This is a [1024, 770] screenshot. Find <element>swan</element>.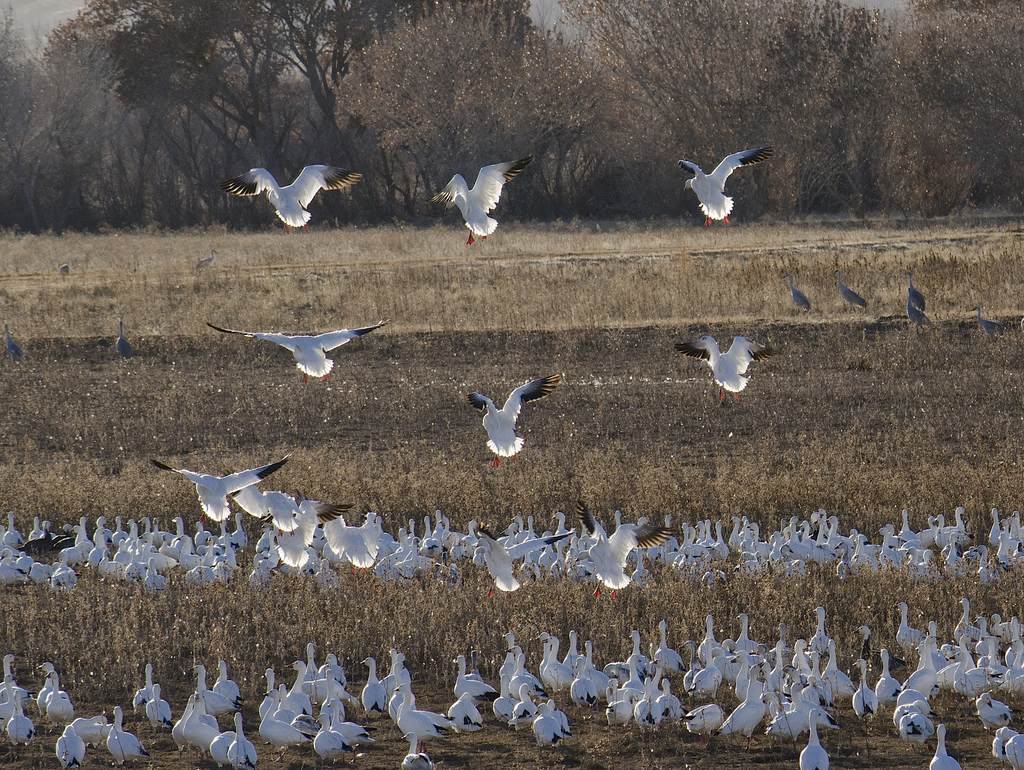
Bounding box: (x1=896, y1=687, x2=929, y2=702).
